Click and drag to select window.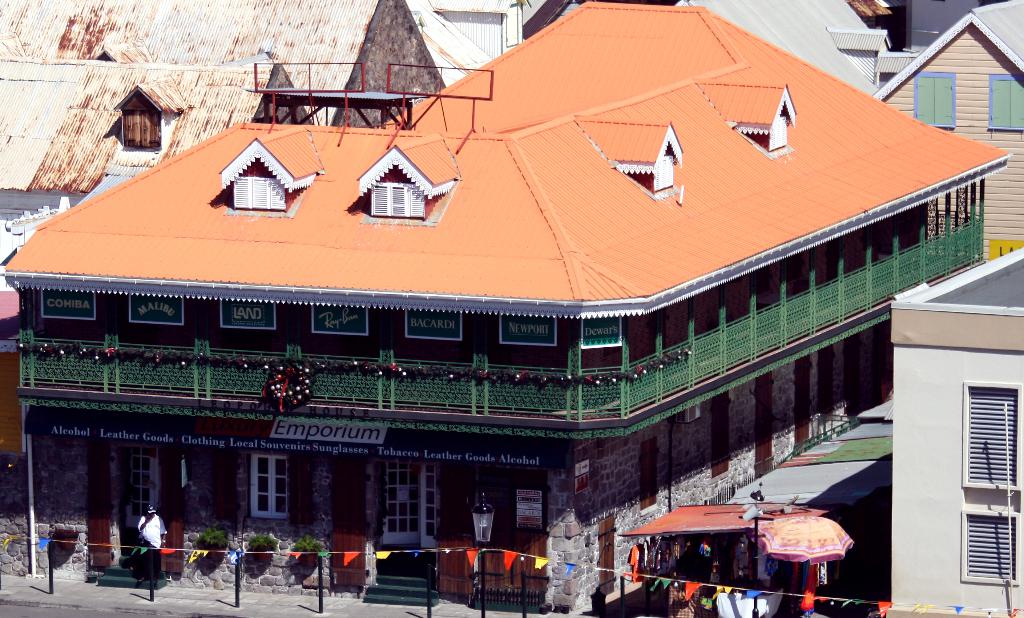
Selection: 367, 186, 422, 220.
